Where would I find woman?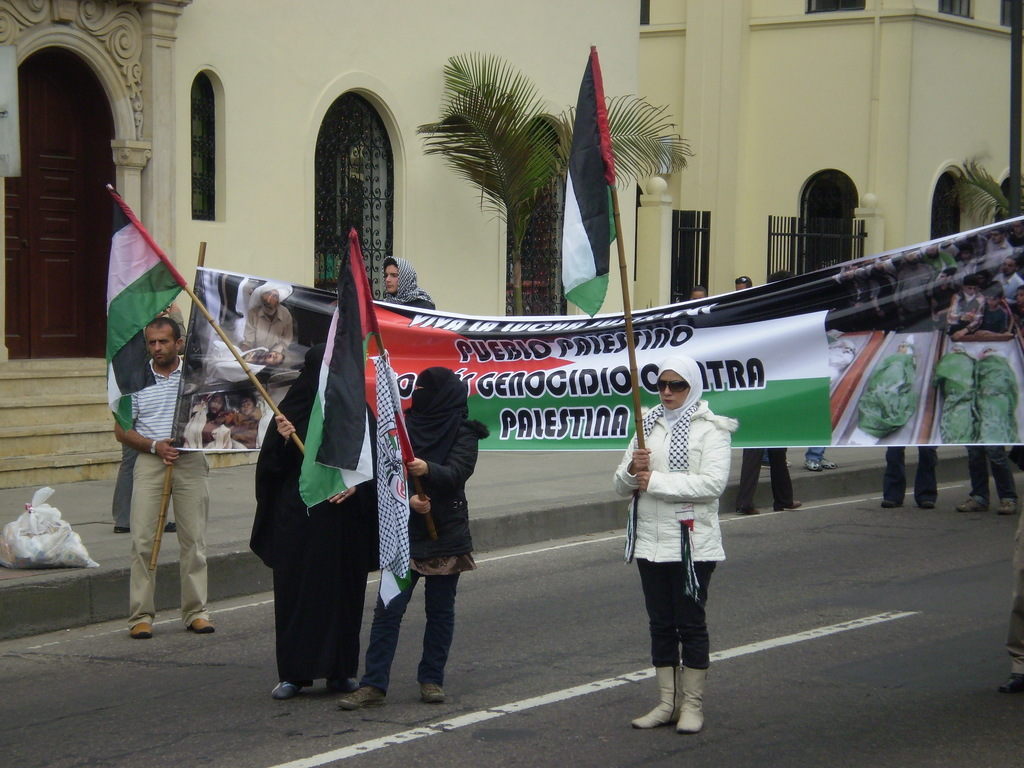
At 253 343 384 703.
